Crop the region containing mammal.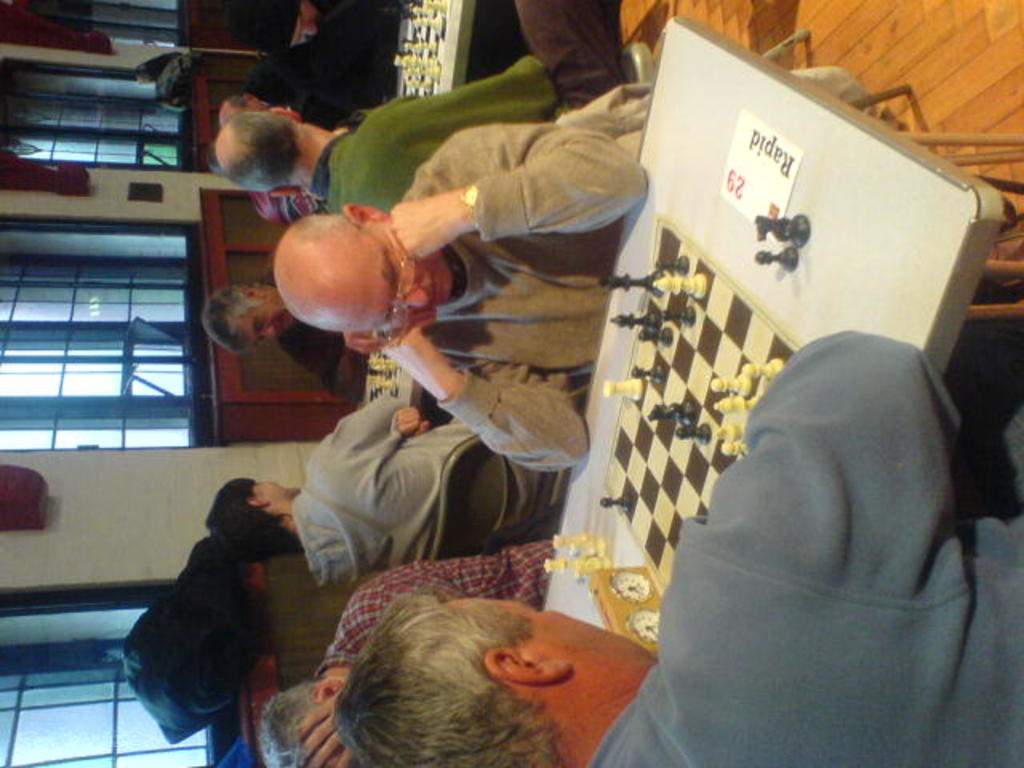
Crop region: [195,272,387,400].
